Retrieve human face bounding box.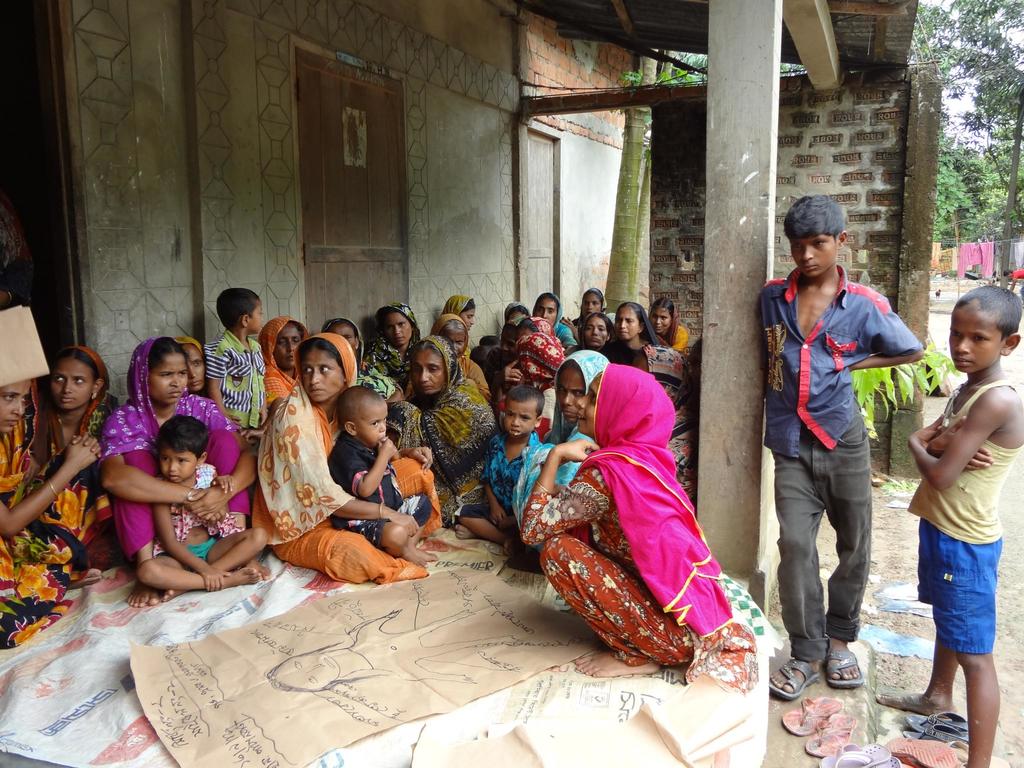
Bounding box: 328, 317, 358, 353.
